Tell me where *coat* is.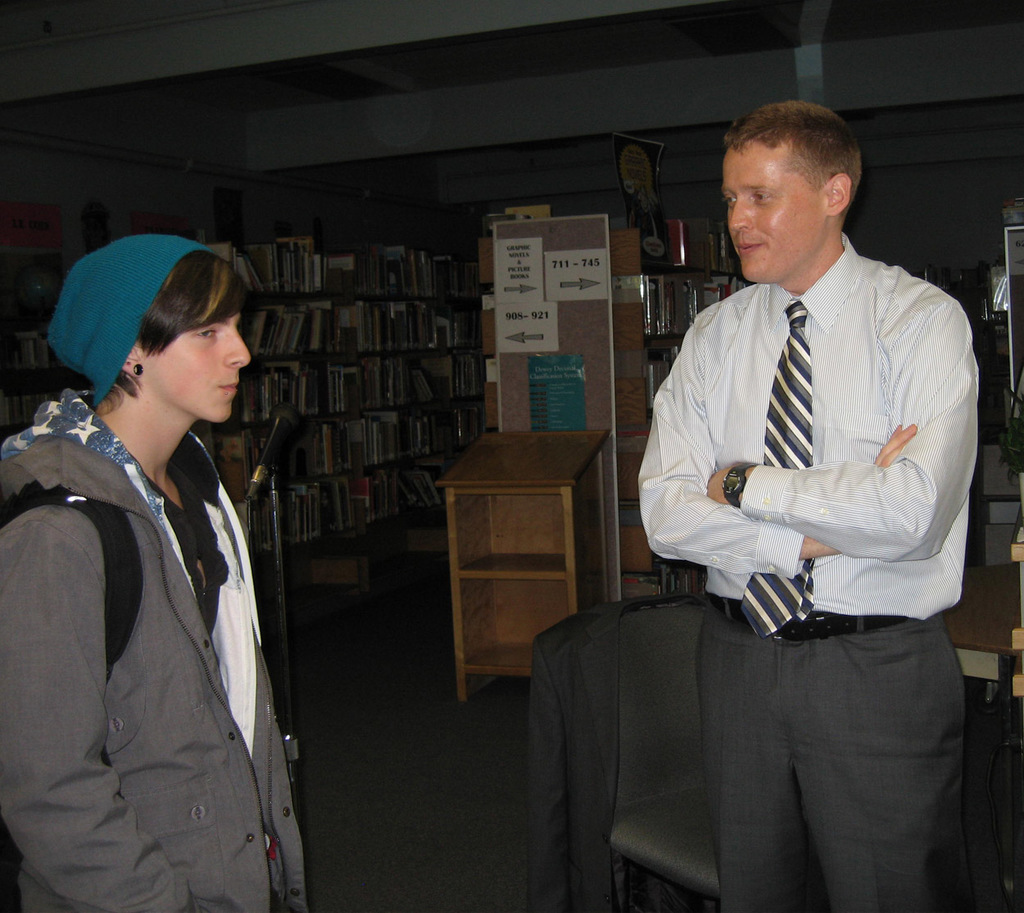
*coat* is at locate(25, 250, 306, 900).
